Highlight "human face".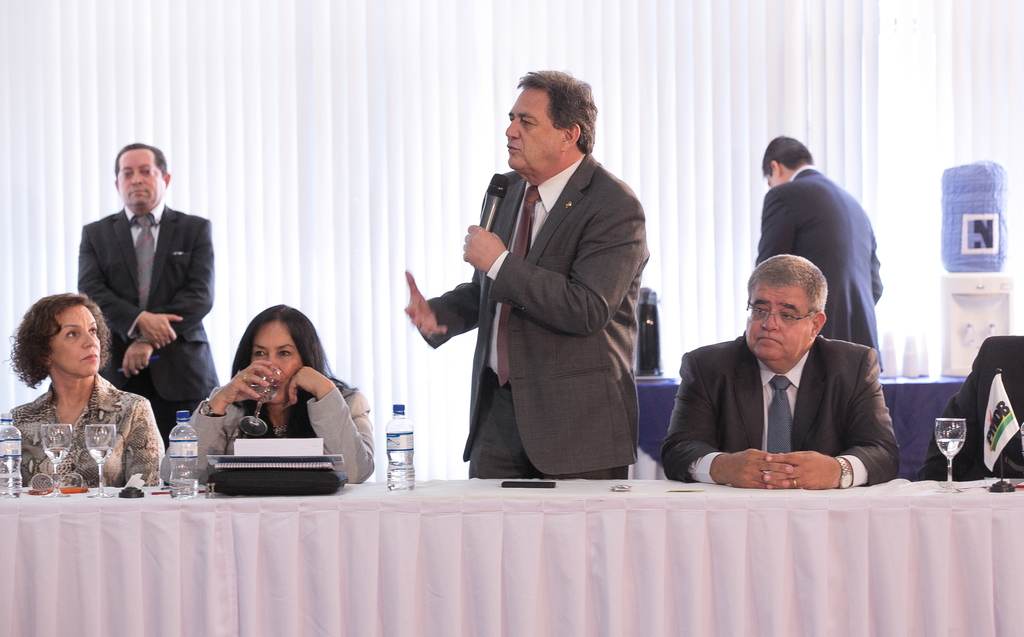
Highlighted region: [left=504, top=78, right=570, bottom=170].
